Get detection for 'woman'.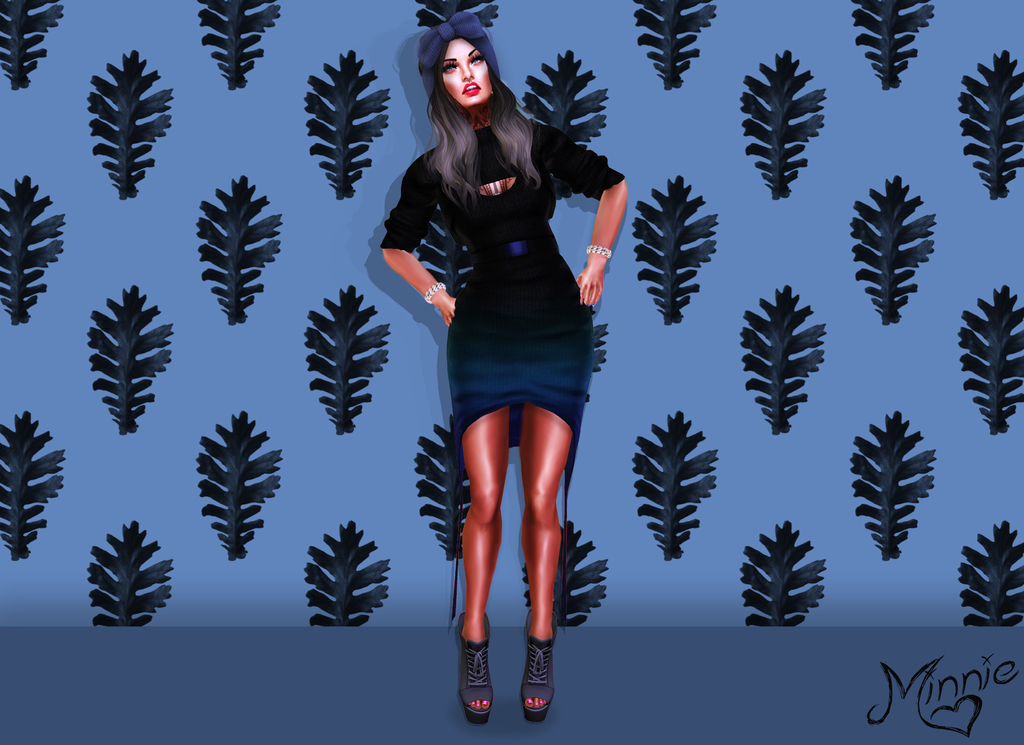
Detection: 386:41:638:648.
